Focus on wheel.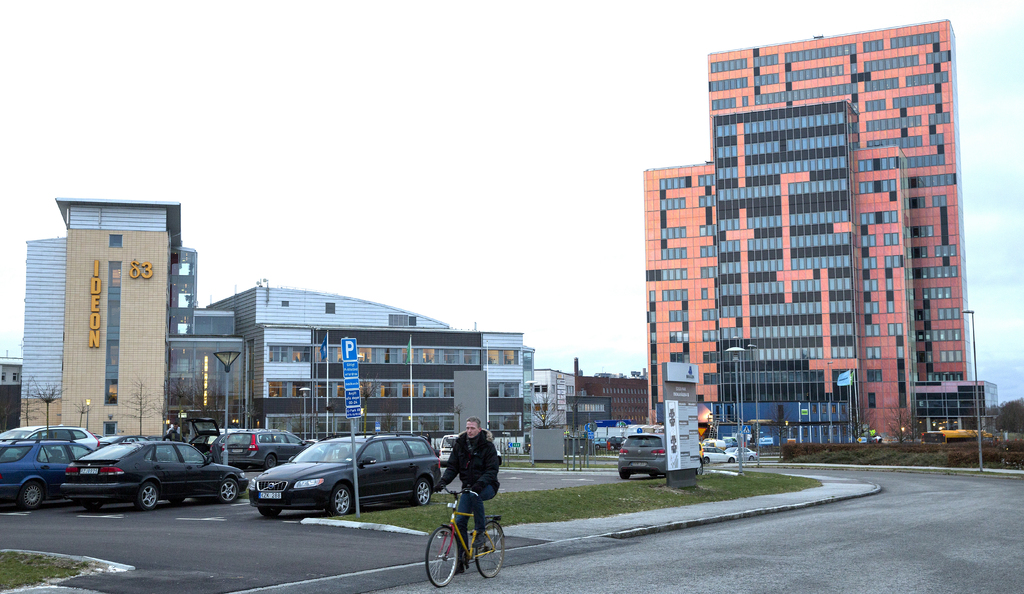
Focused at 746 456 754 468.
